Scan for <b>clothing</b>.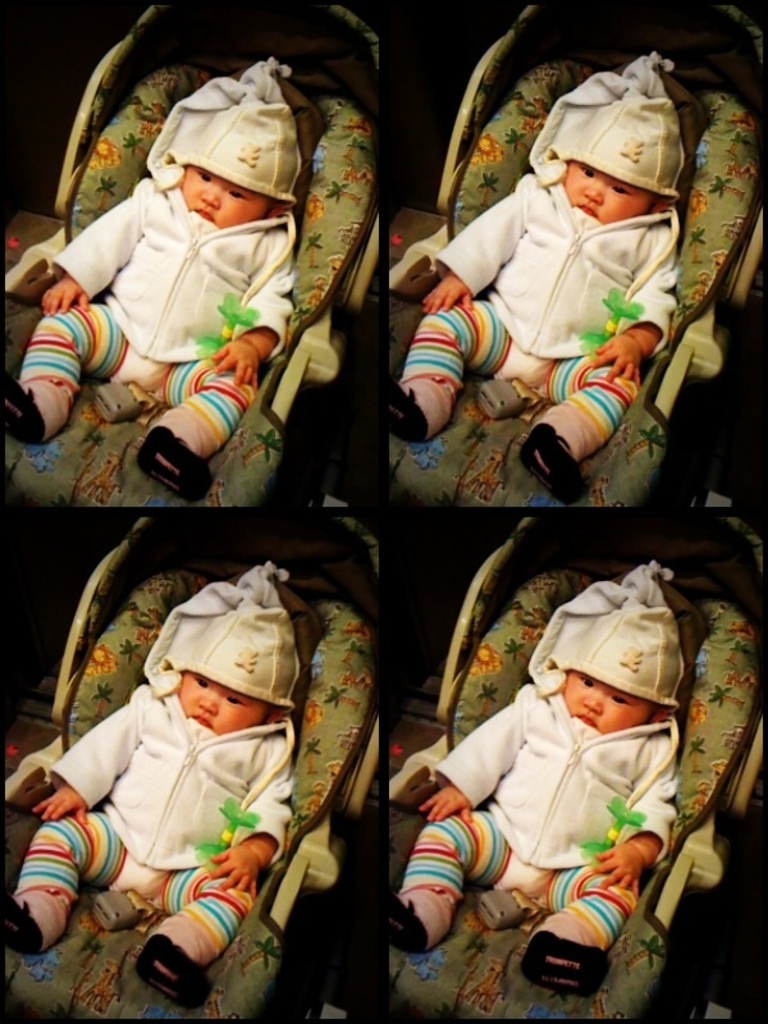
Scan result: <box>38,60,362,468</box>.
